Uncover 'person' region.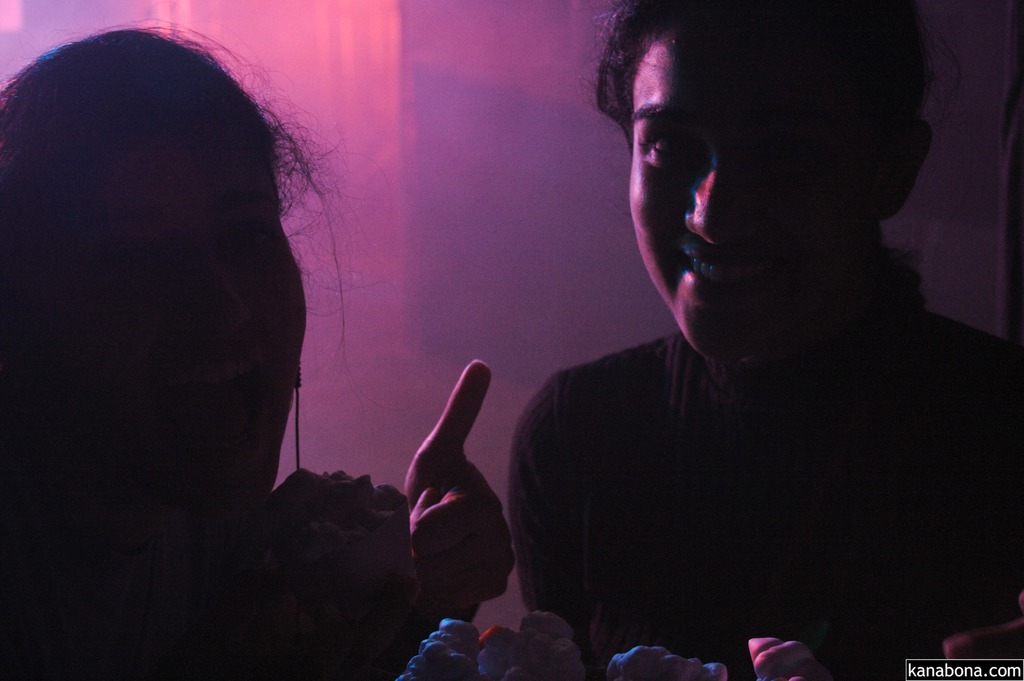
Uncovered: crop(2, 17, 519, 678).
